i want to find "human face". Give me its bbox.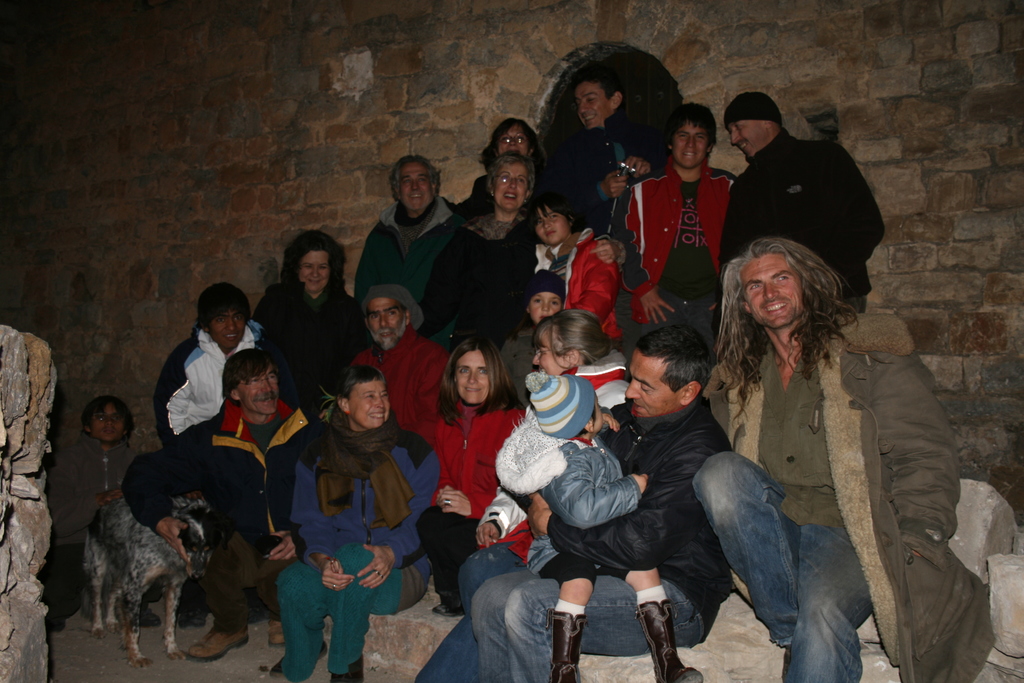
94 403 120 447.
